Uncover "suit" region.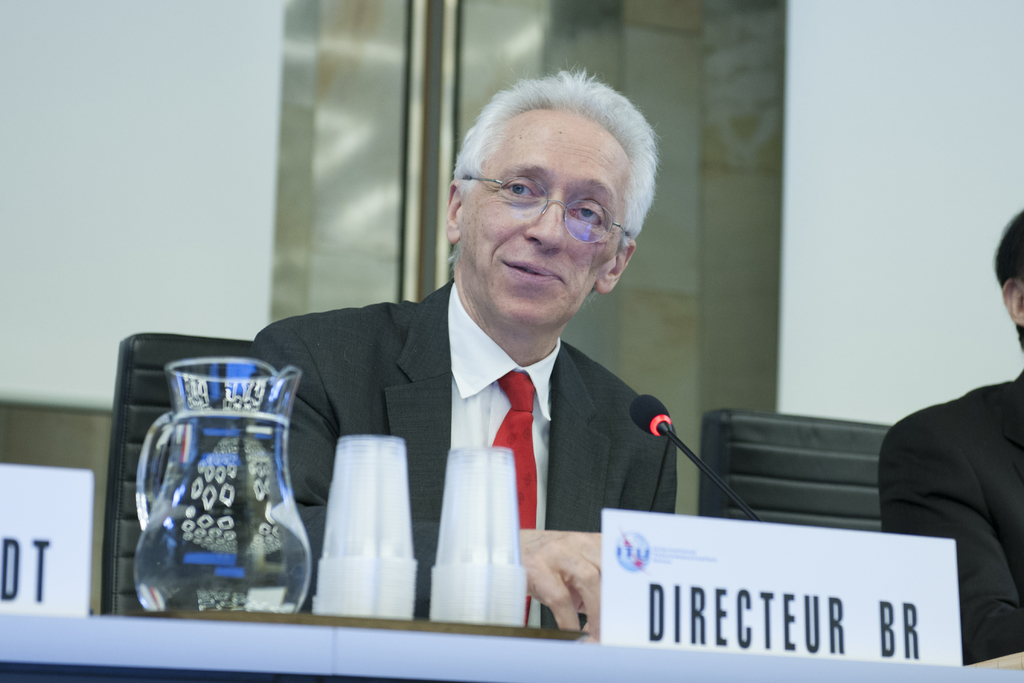
Uncovered: bbox=[875, 368, 1023, 662].
